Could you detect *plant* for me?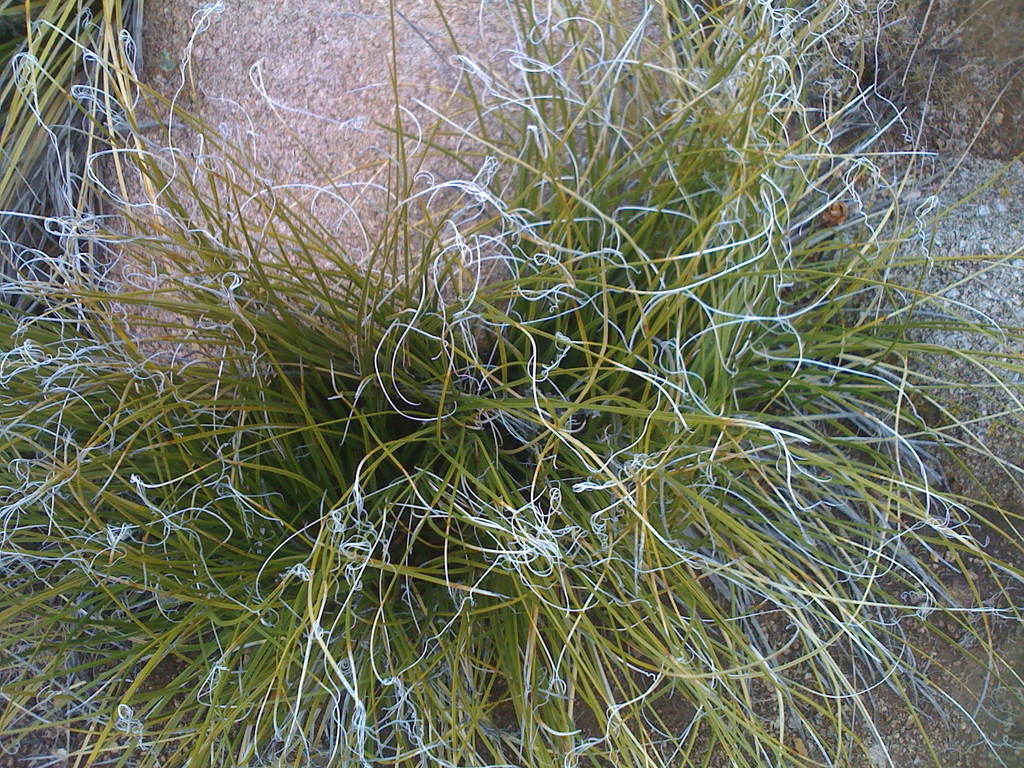
Detection result: Rect(0, 0, 1022, 767).
